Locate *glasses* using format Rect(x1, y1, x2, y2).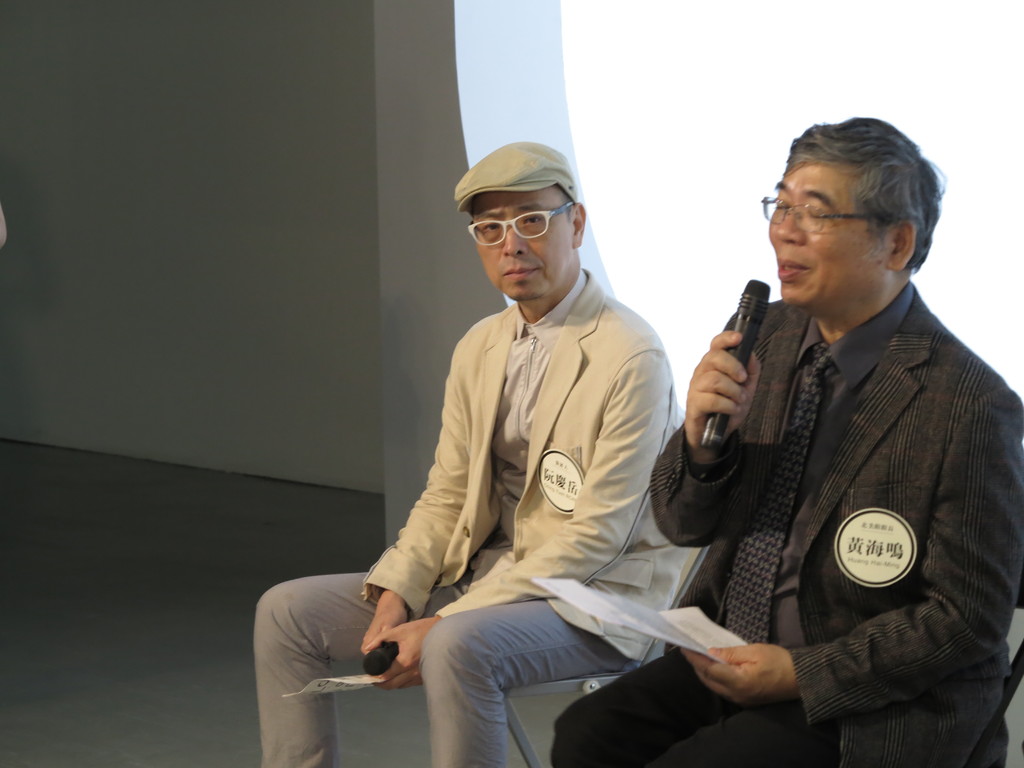
Rect(760, 196, 888, 234).
